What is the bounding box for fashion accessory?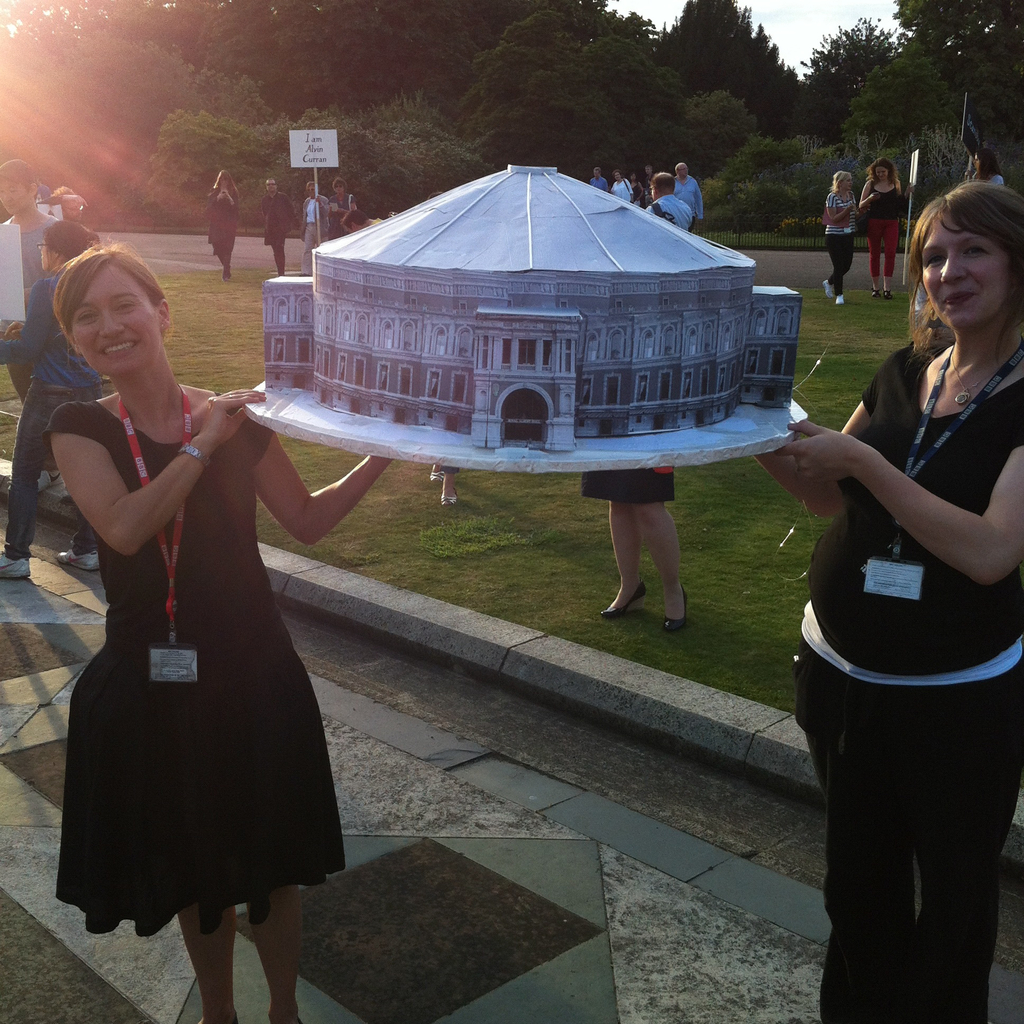
839:295:846:311.
